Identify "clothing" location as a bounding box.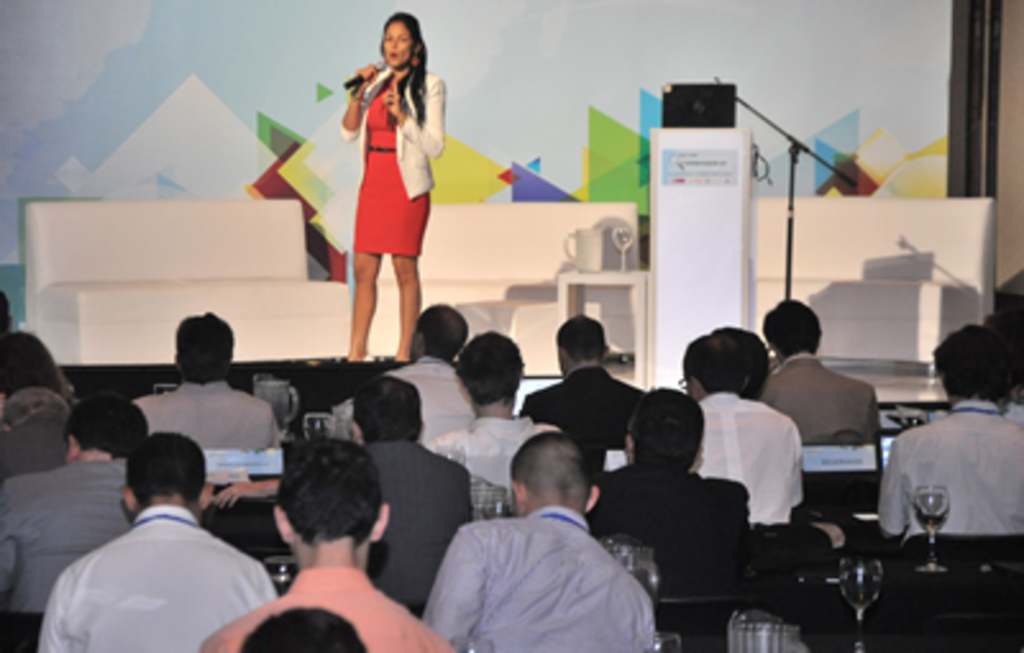
128/374/284/443.
